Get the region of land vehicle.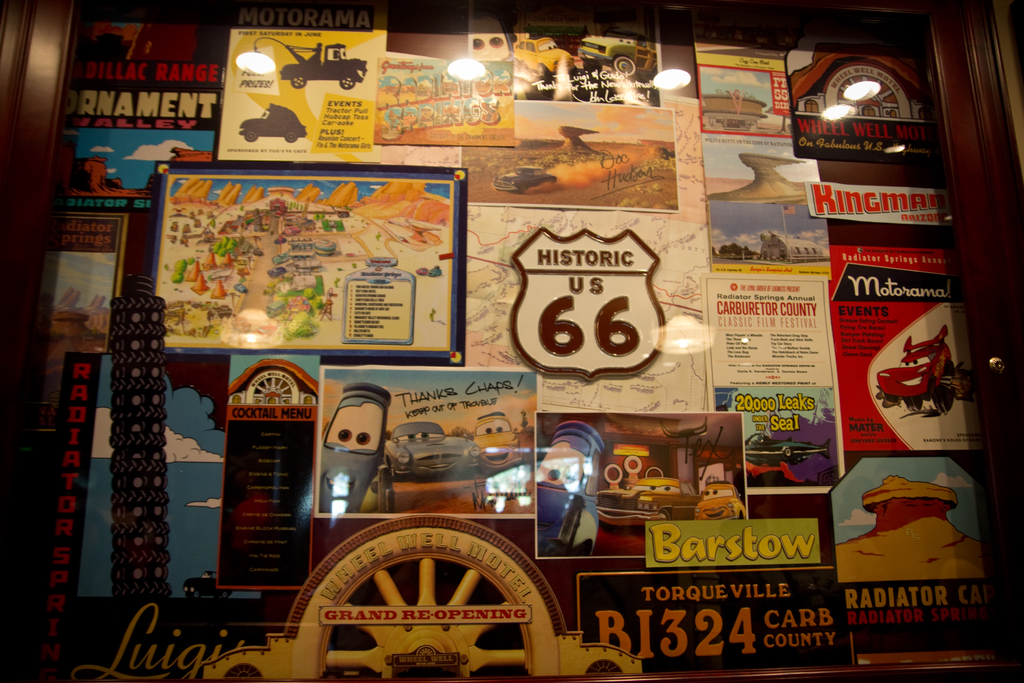
pyautogui.locateOnScreen(496, 167, 559, 189).
